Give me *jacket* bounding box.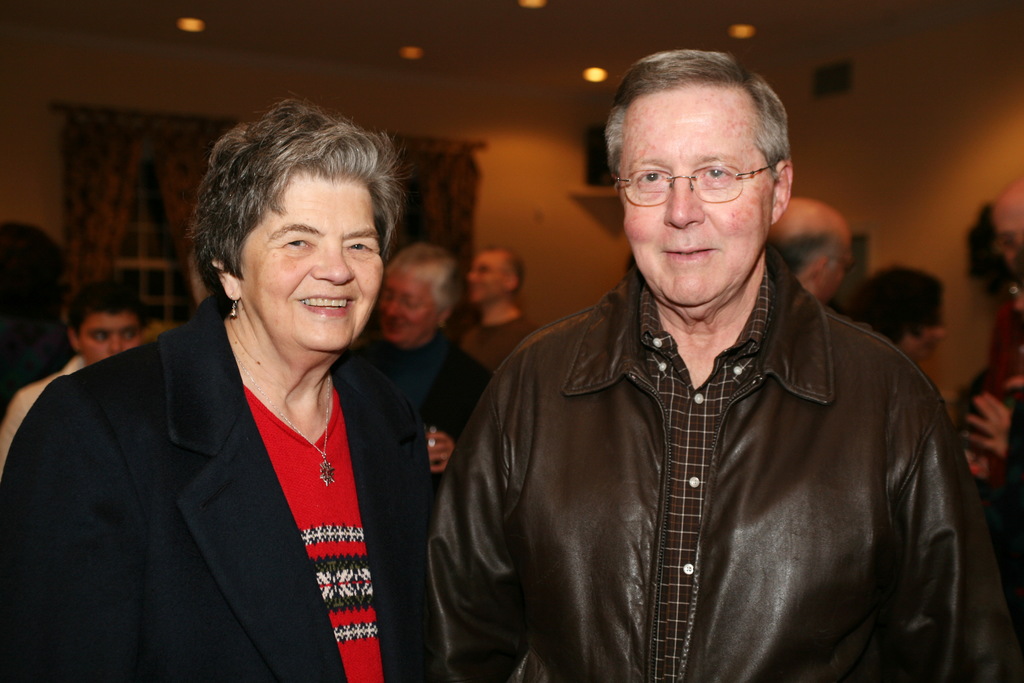
BBox(473, 198, 979, 677).
